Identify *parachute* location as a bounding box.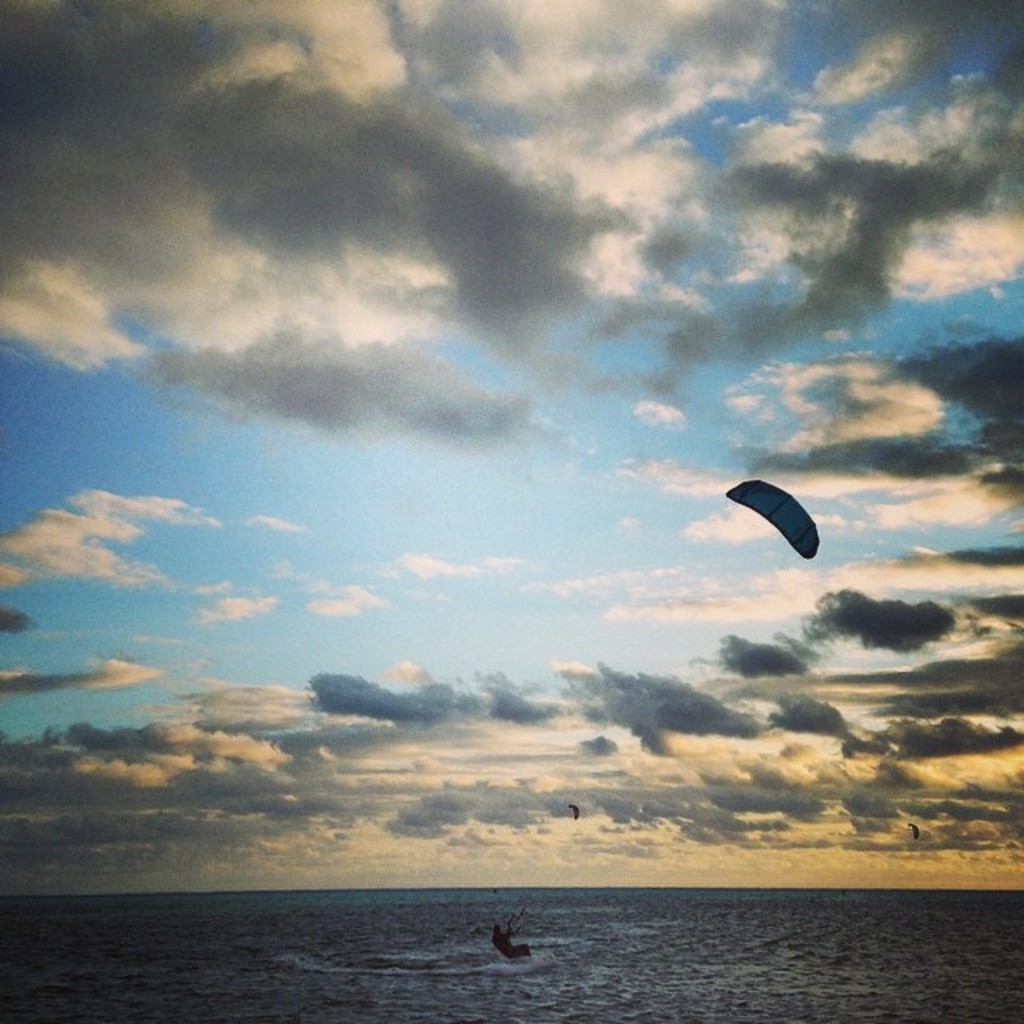
crop(723, 480, 826, 562).
